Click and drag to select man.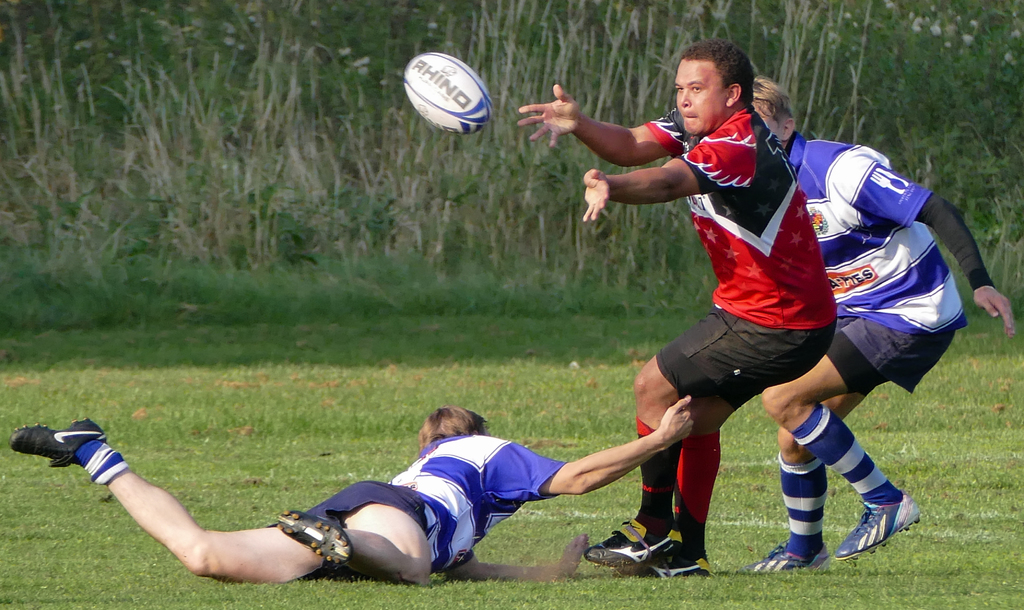
Selection: BBox(741, 74, 1016, 572).
